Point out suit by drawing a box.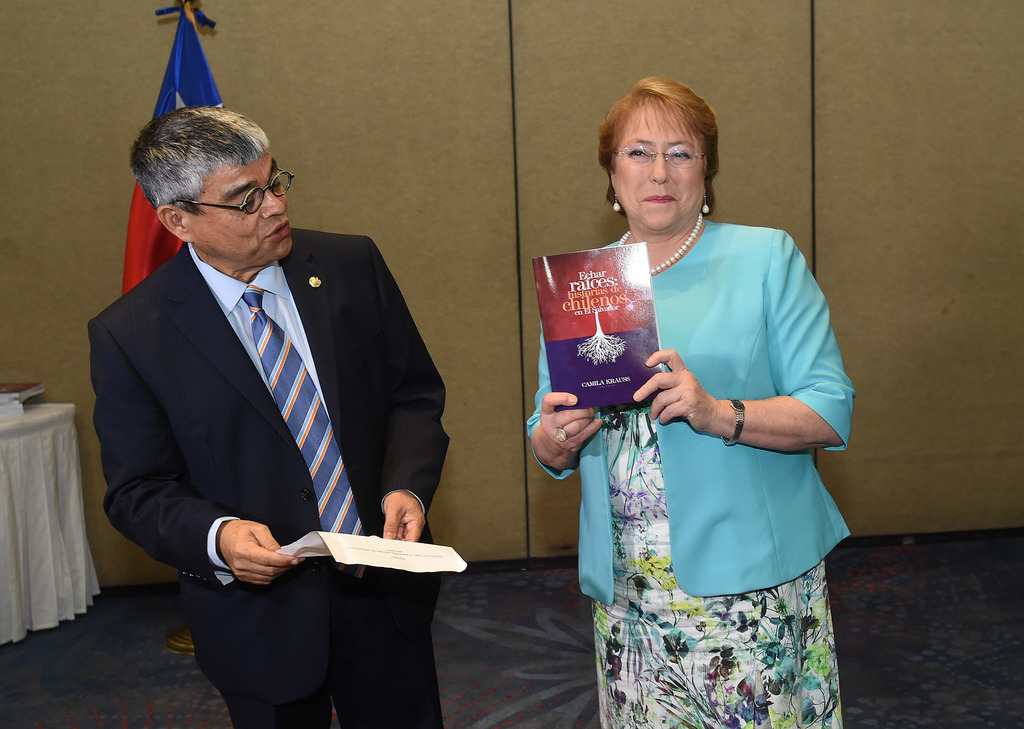
region(88, 115, 447, 718).
